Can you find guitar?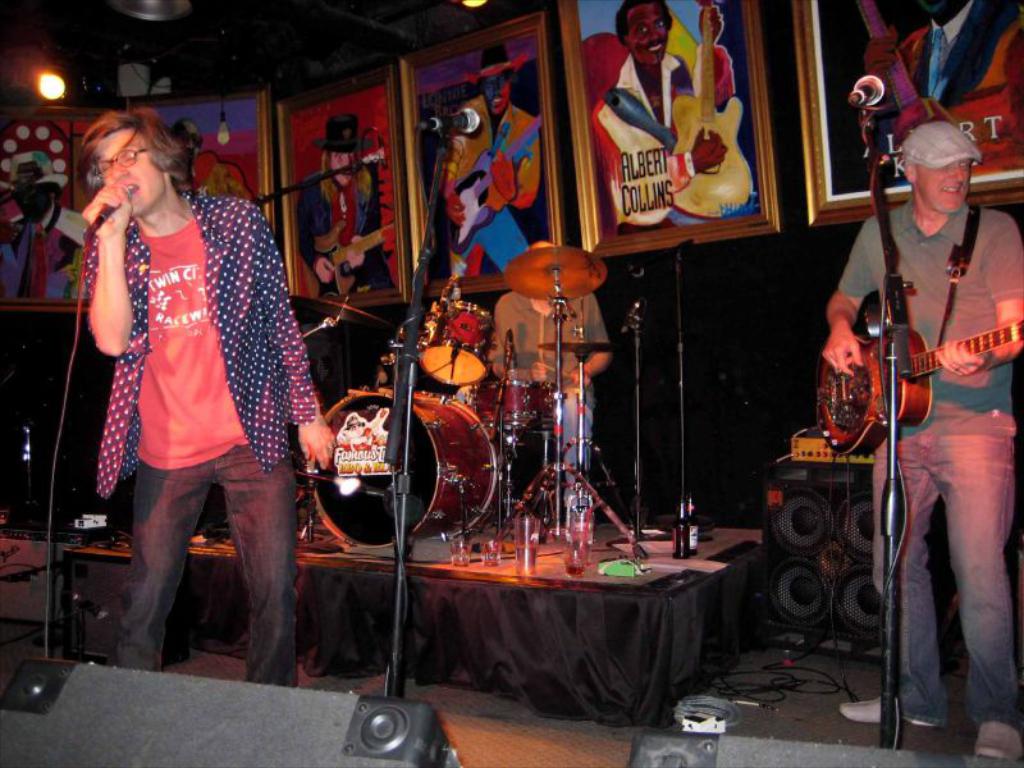
Yes, bounding box: pyautogui.locateOnScreen(813, 321, 1023, 462).
